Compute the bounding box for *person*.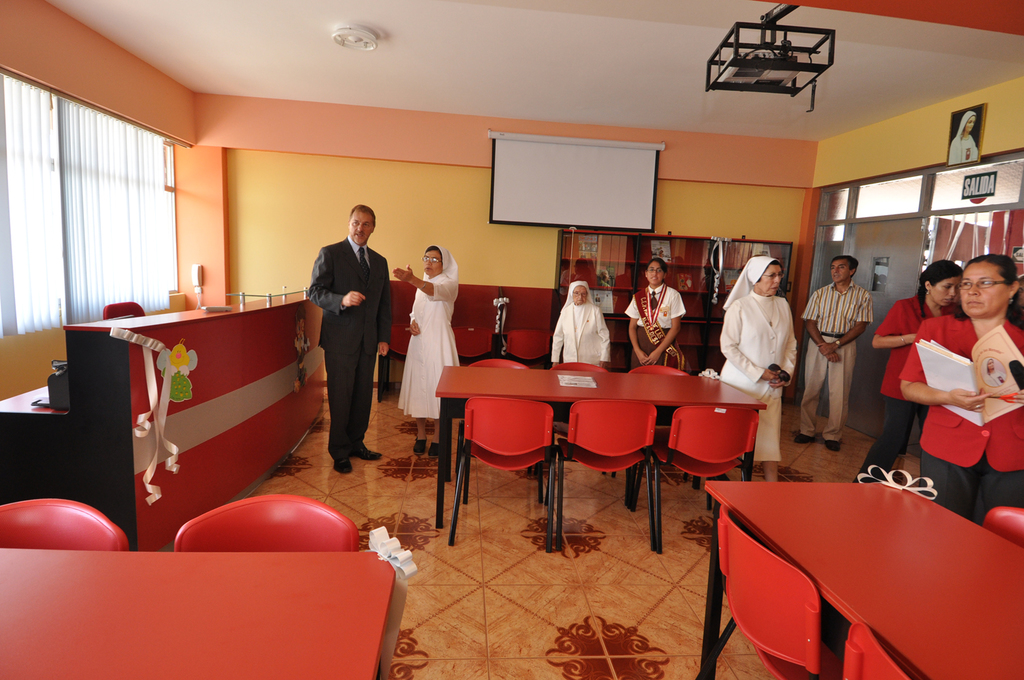
[302,195,390,469].
